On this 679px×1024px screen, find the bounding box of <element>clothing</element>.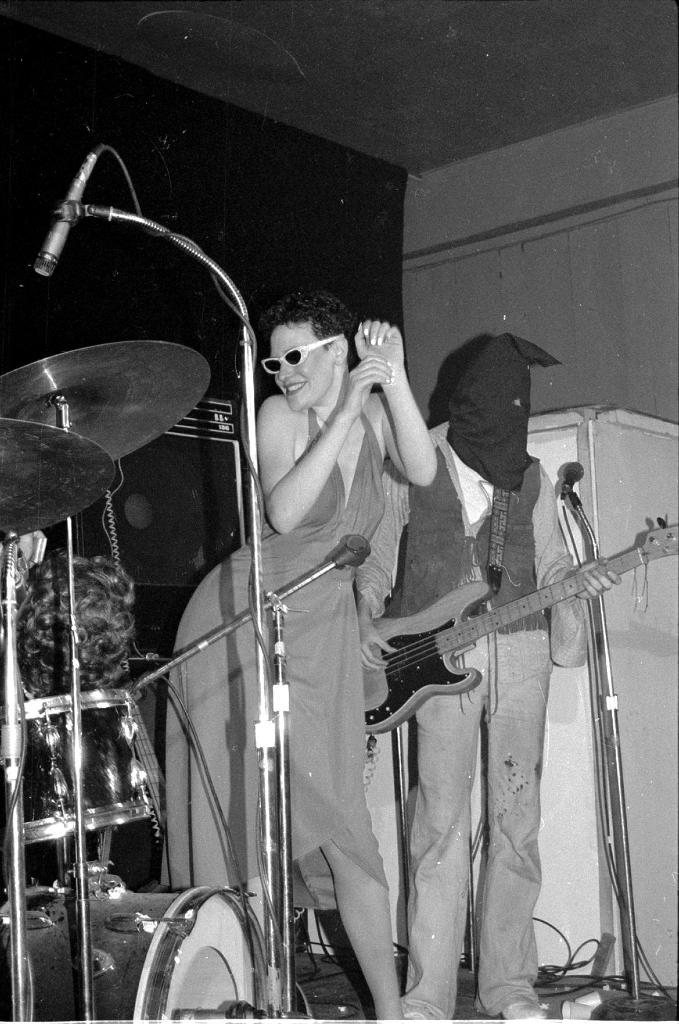
Bounding box: [x1=360, y1=421, x2=580, y2=1023].
